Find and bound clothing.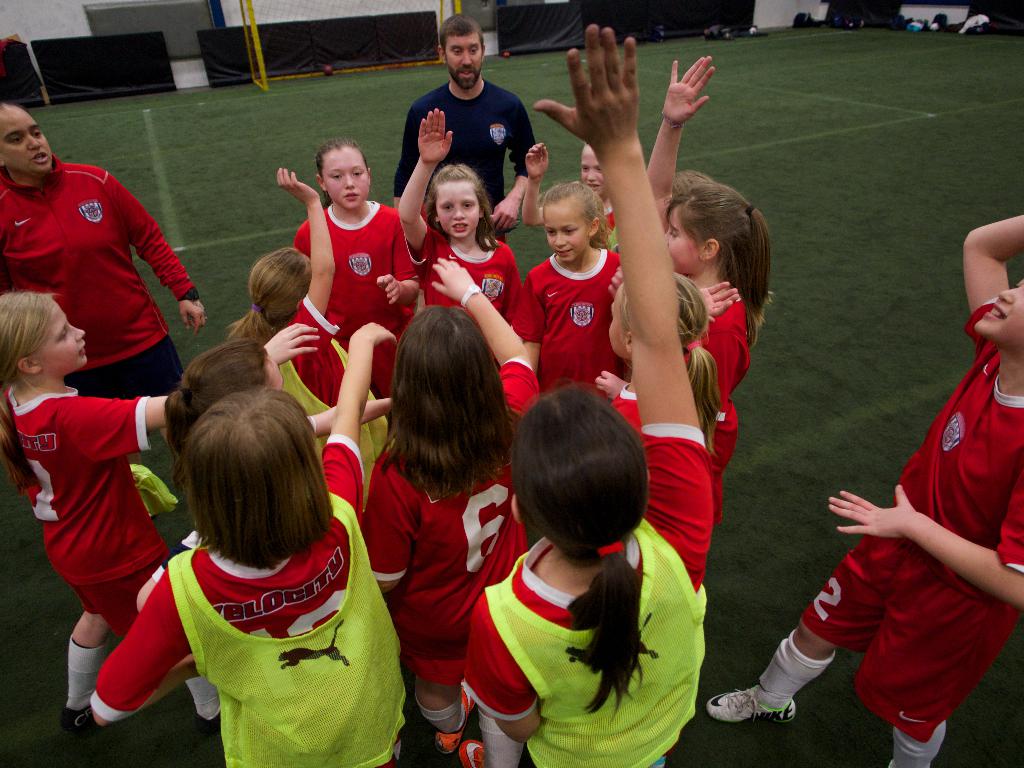
Bound: bbox=(0, 384, 177, 631).
